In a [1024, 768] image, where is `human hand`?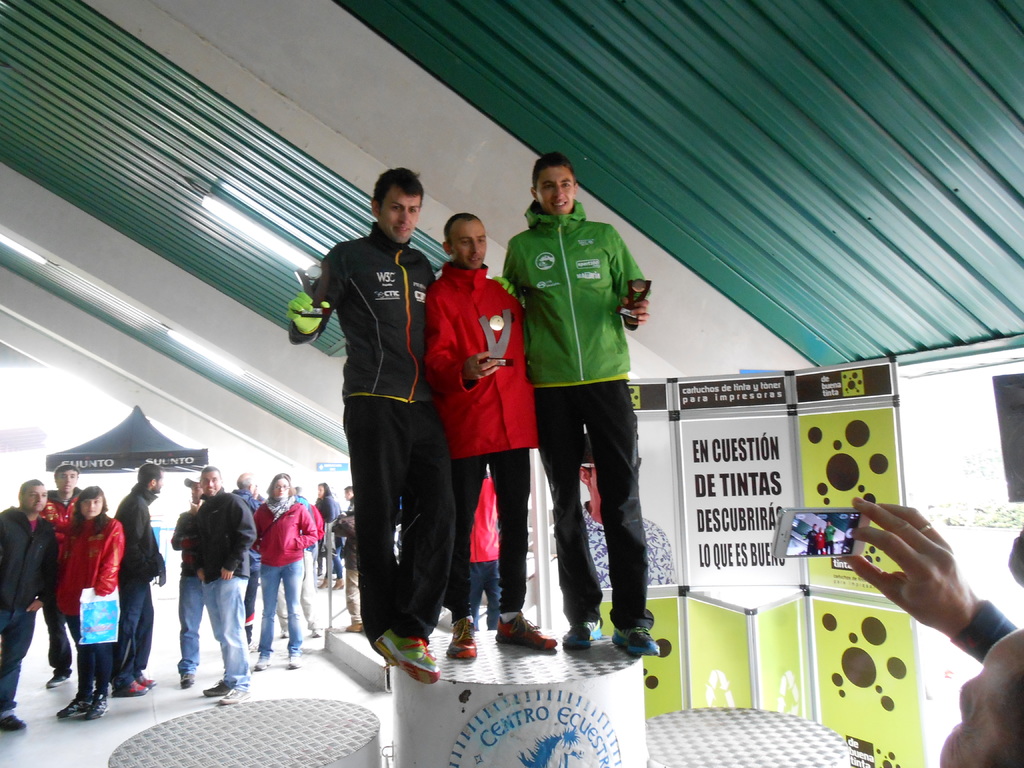
622 295 650 326.
